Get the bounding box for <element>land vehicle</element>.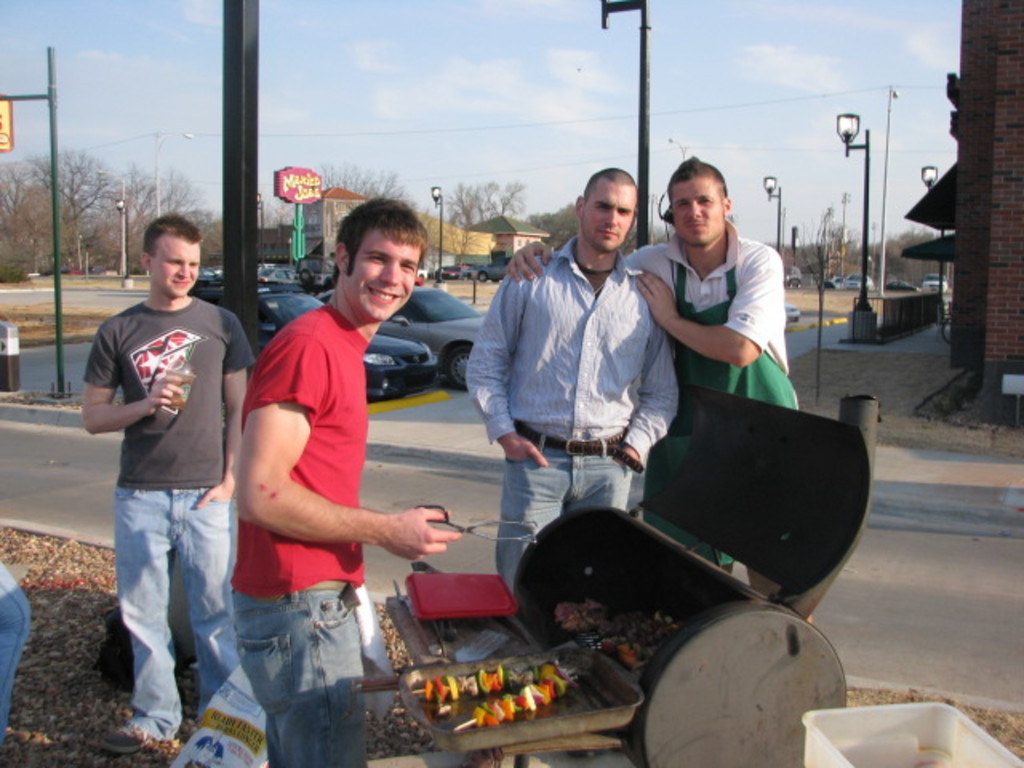
[x1=786, y1=306, x2=797, y2=318].
